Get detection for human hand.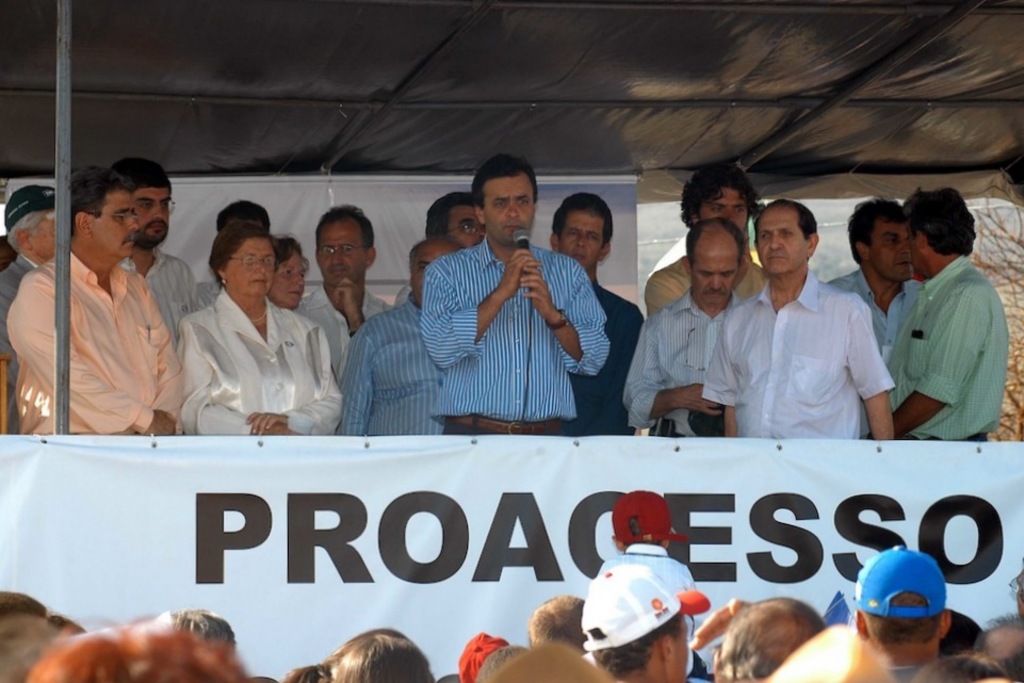
Detection: [x1=679, y1=383, x2=724, y2=419].
